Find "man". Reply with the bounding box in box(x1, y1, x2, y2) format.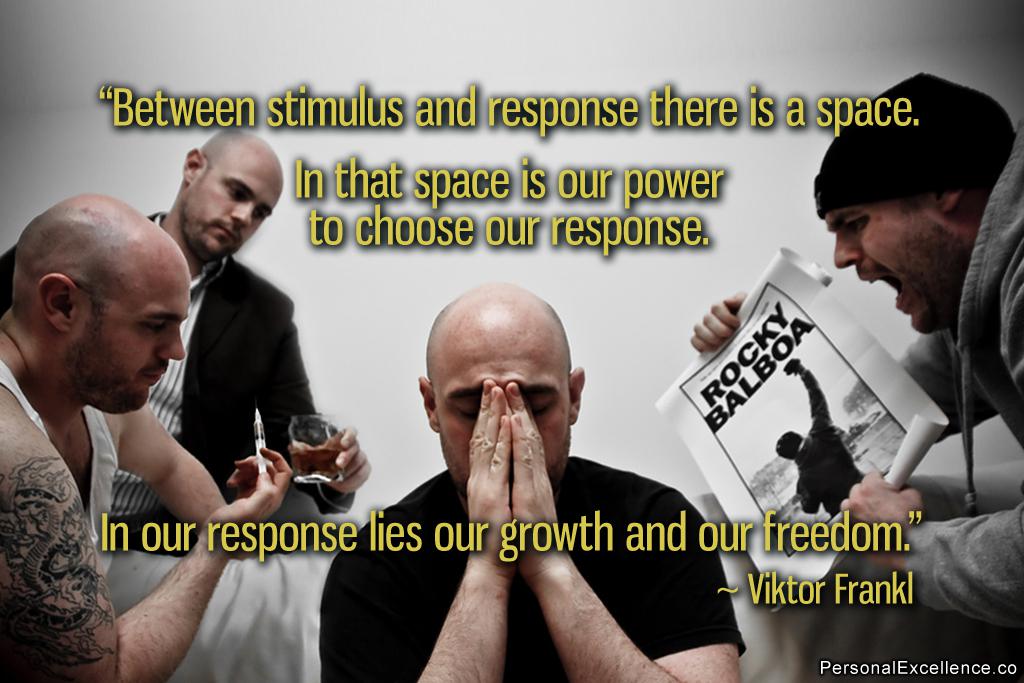
box(4, 125, 372, 682).
